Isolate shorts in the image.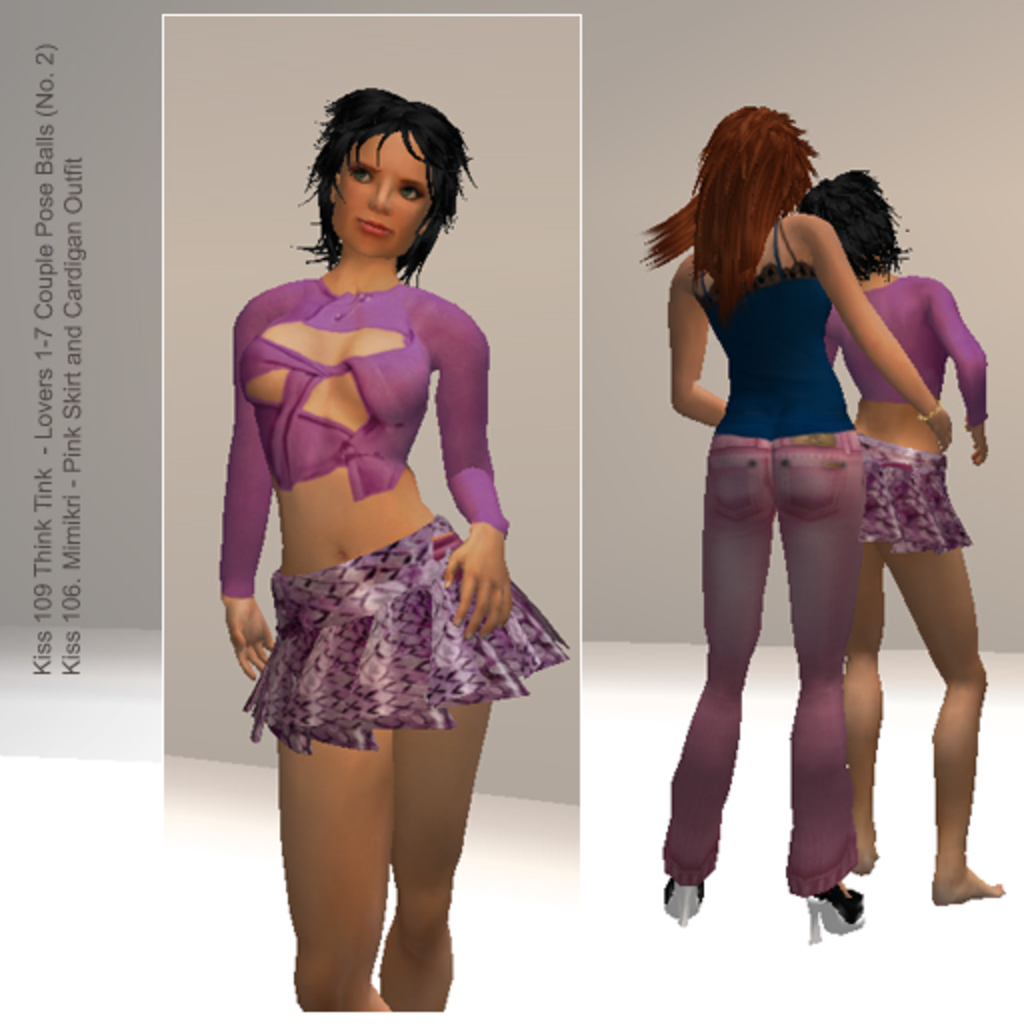
Isolated region: (854, 430, 958, 558).
